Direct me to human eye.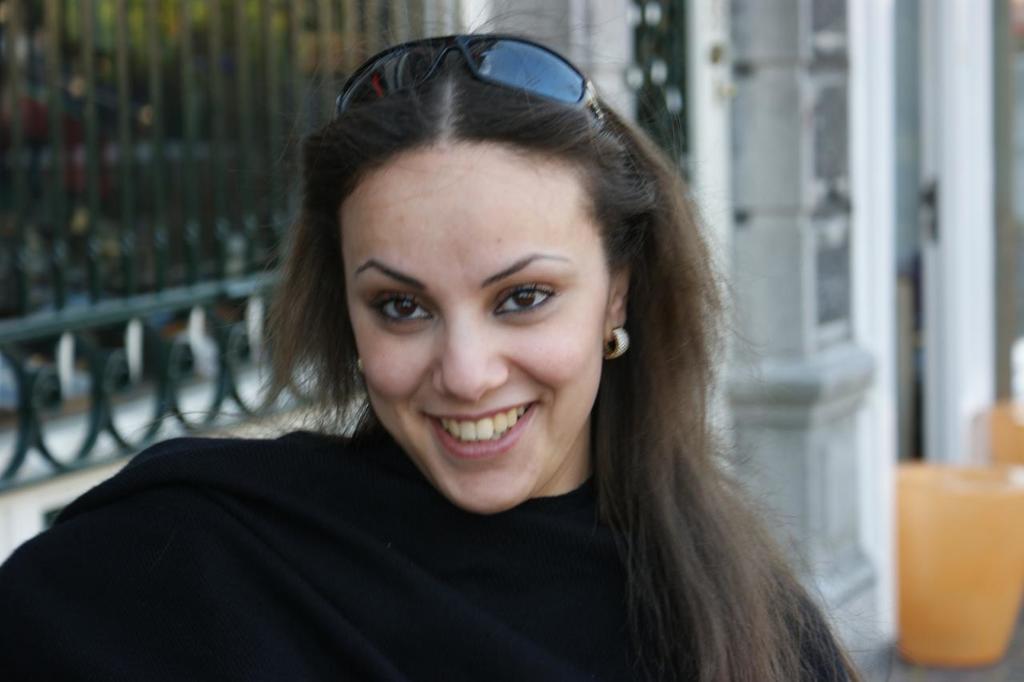
Direction: detection(497, 271, 567, 318).
